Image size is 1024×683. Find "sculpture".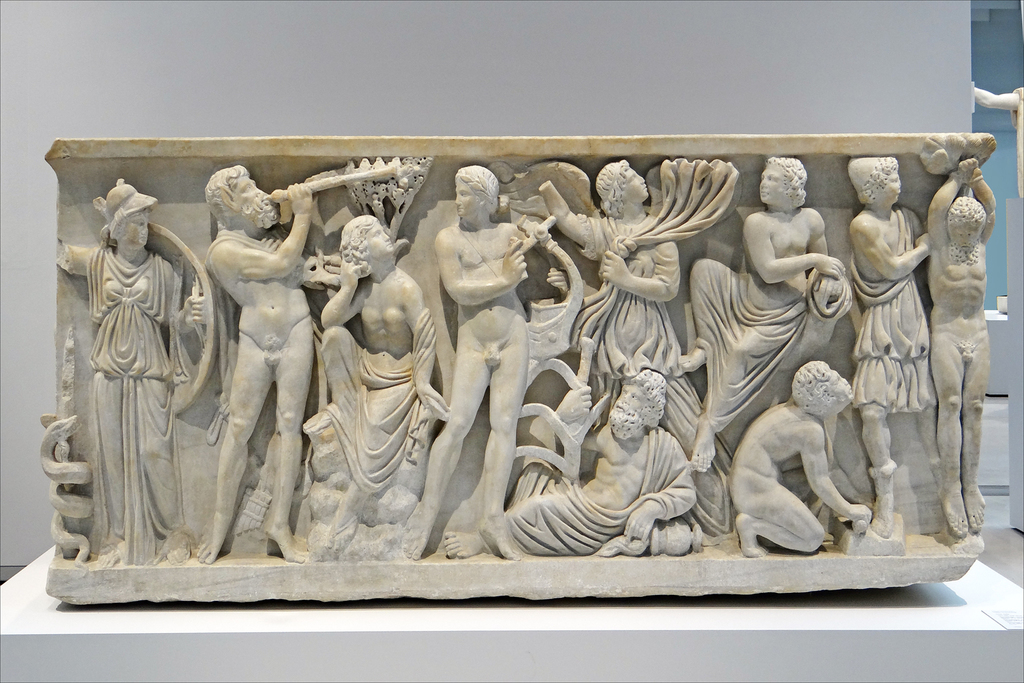
(left=22, top=137, right=999, bottom=576).
